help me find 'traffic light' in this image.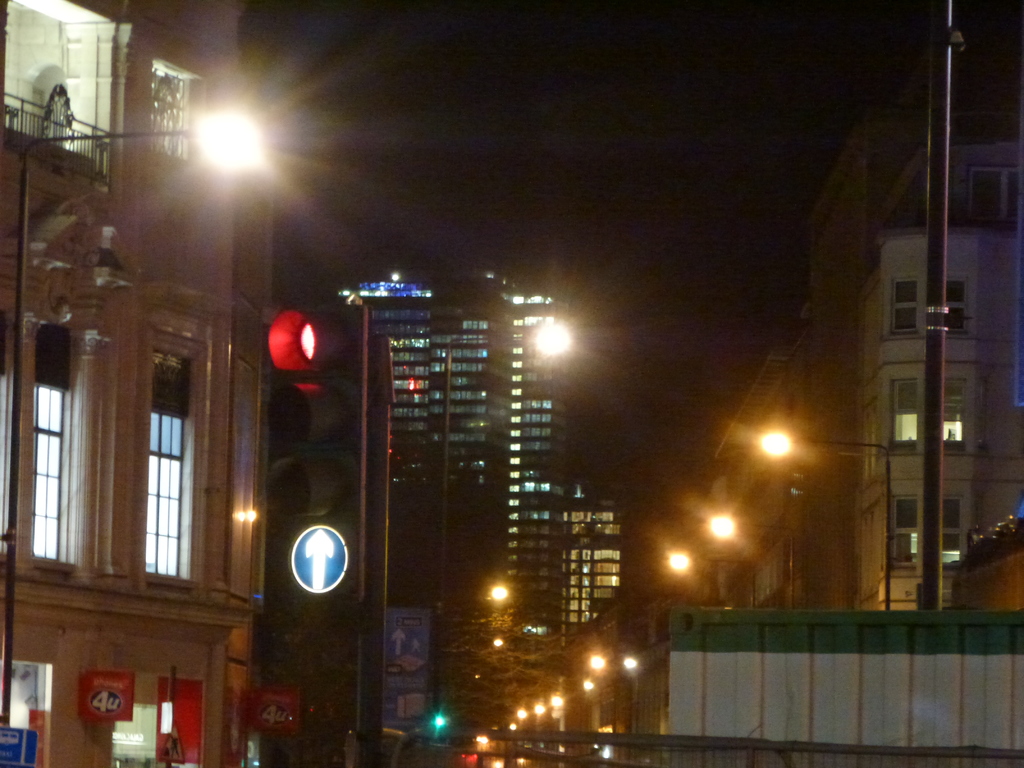
Found it: rect(426, 708, 451, 744).
